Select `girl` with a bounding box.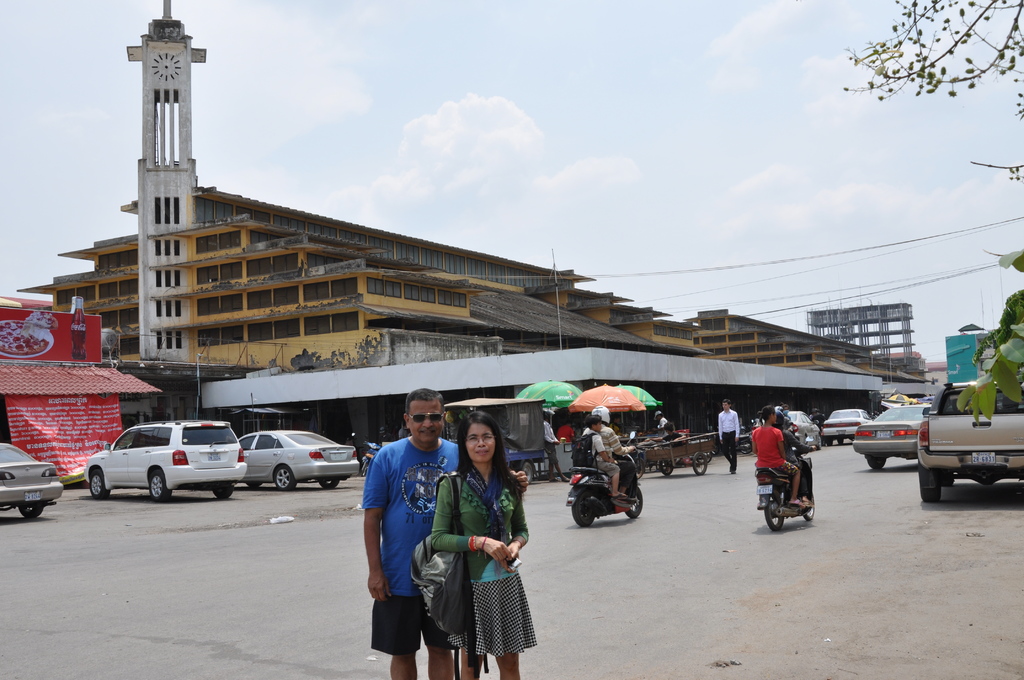
429 411 540 679.
